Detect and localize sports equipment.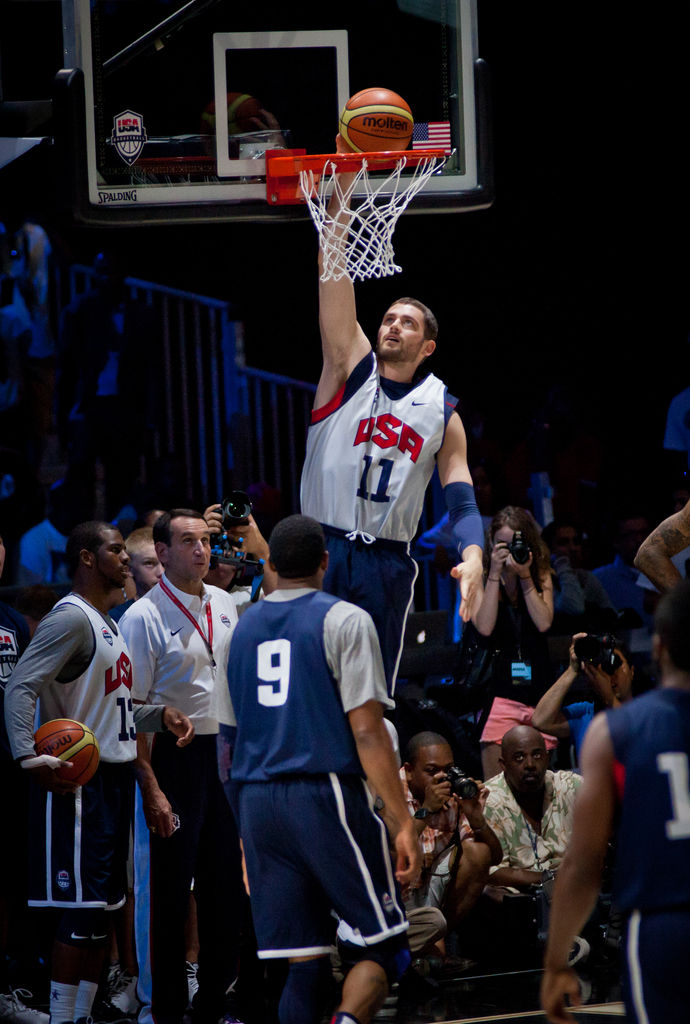
Localized at box(340, 85, 419, 166).
